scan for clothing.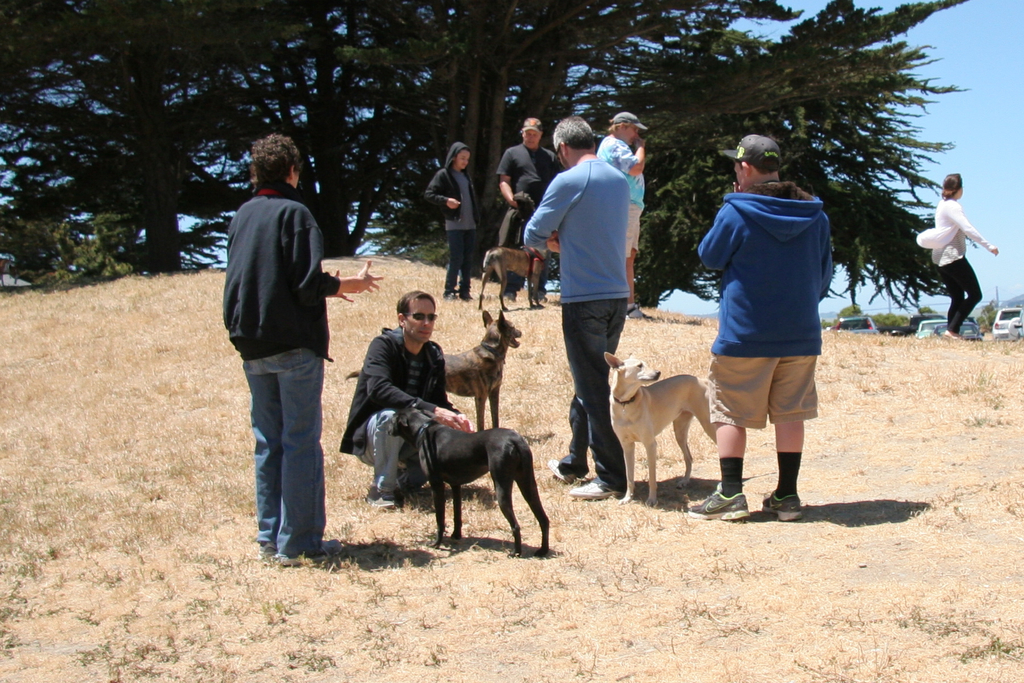
Scan result: box(596, 129, 641, 260).
